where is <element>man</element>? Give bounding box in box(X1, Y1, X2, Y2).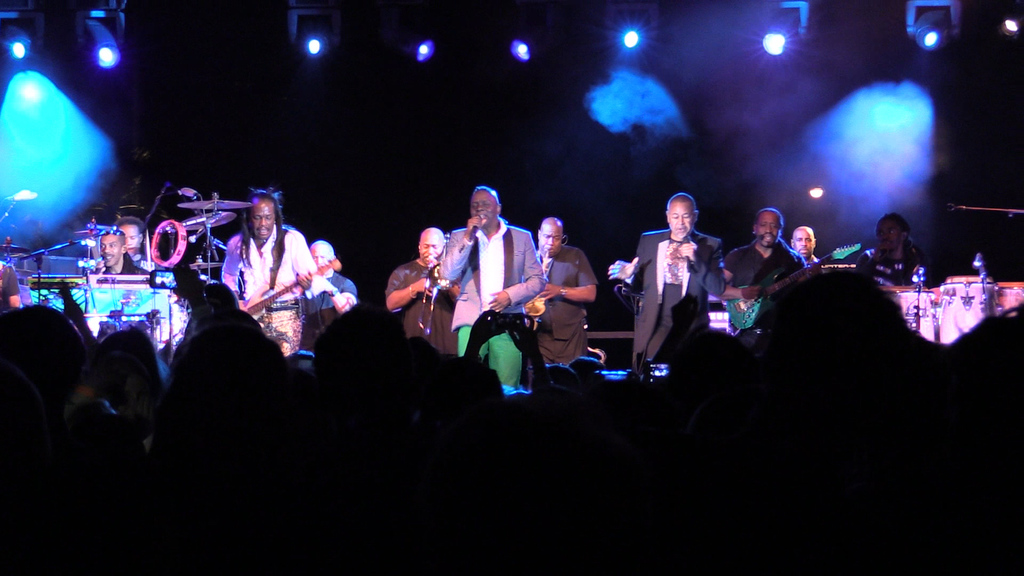
box(386, 225, 460, 355).
